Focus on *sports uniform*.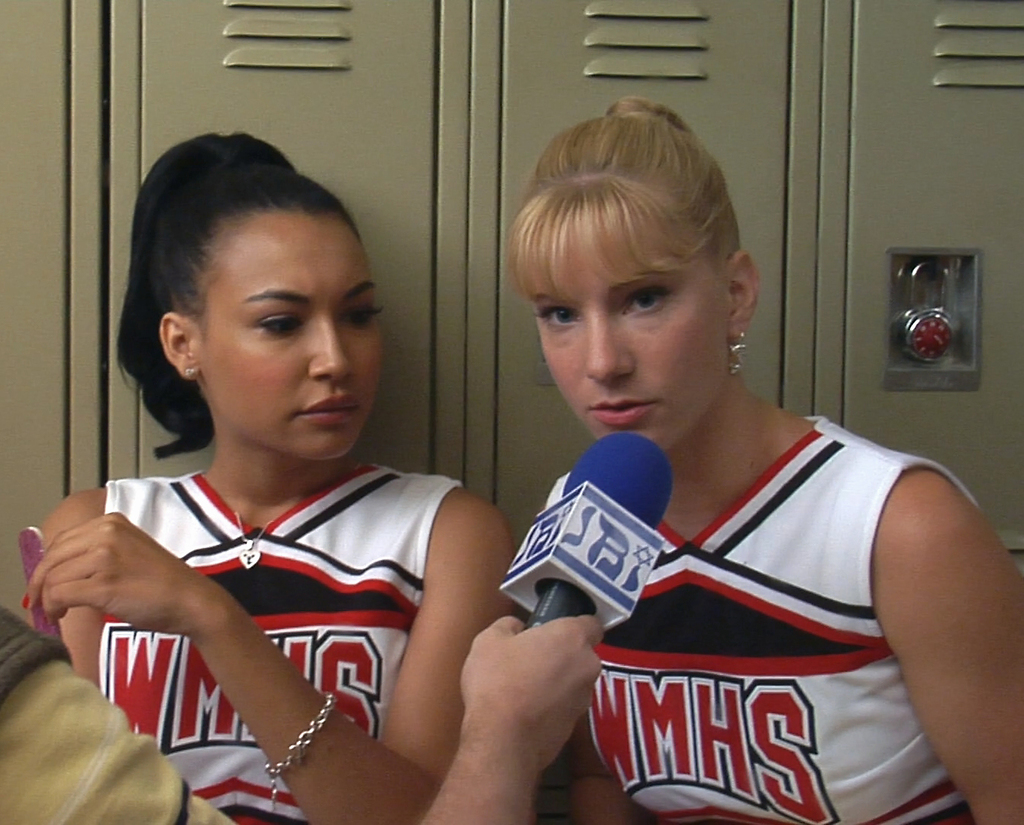
Focused at [582, 415, 983, 824].
